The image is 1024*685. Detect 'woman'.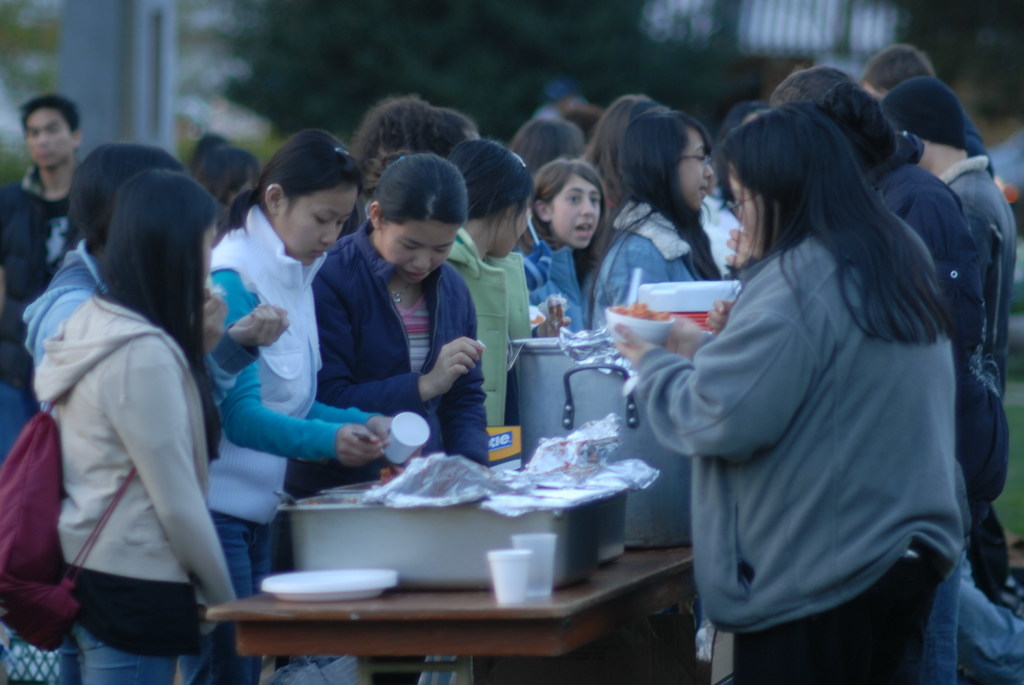
Detection: detection(511, 157, 614, 346).
